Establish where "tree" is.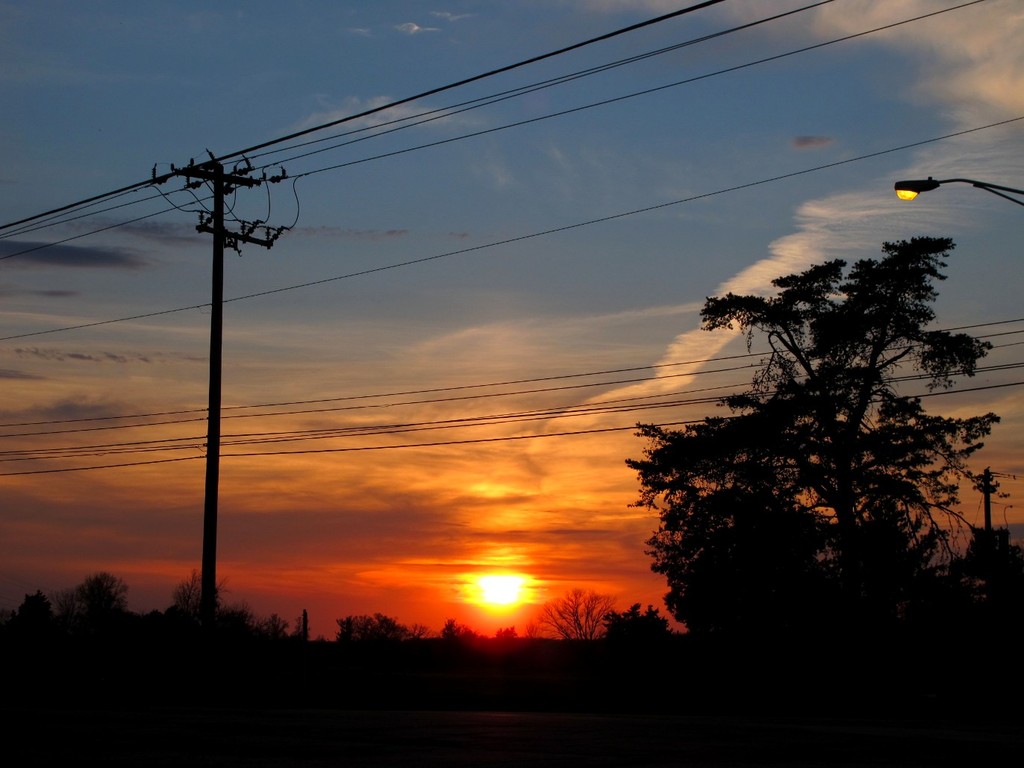
Established at Rect(602, 598, 680, 651).
